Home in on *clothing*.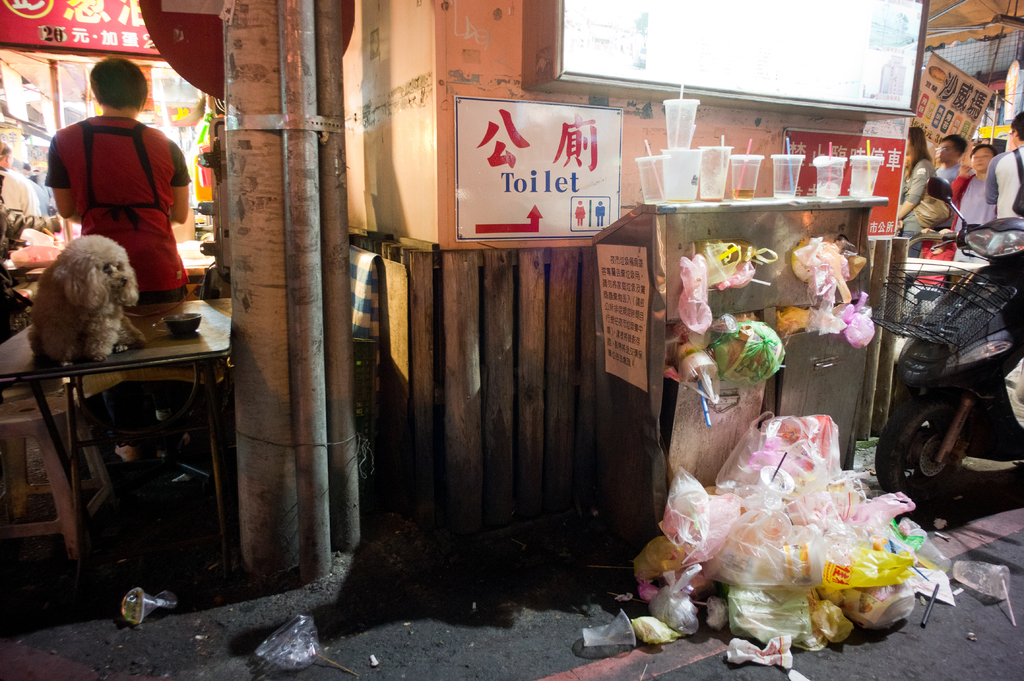
Homed in at crop(938, 164, 964, 204).
